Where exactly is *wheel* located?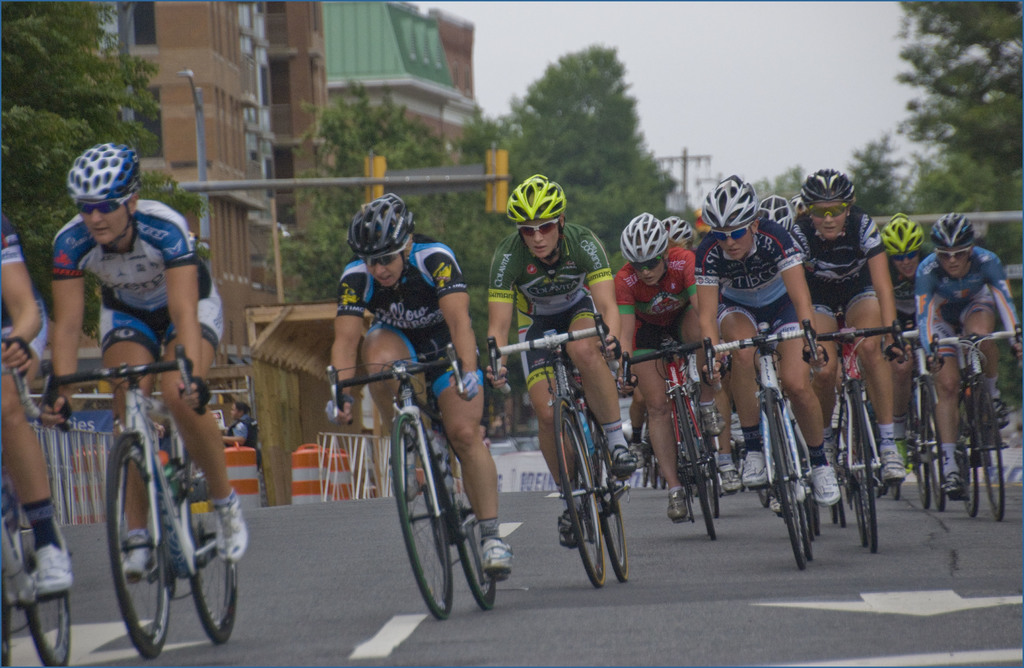
Its bounding box is bbox=(703, 443, 719, 532).
